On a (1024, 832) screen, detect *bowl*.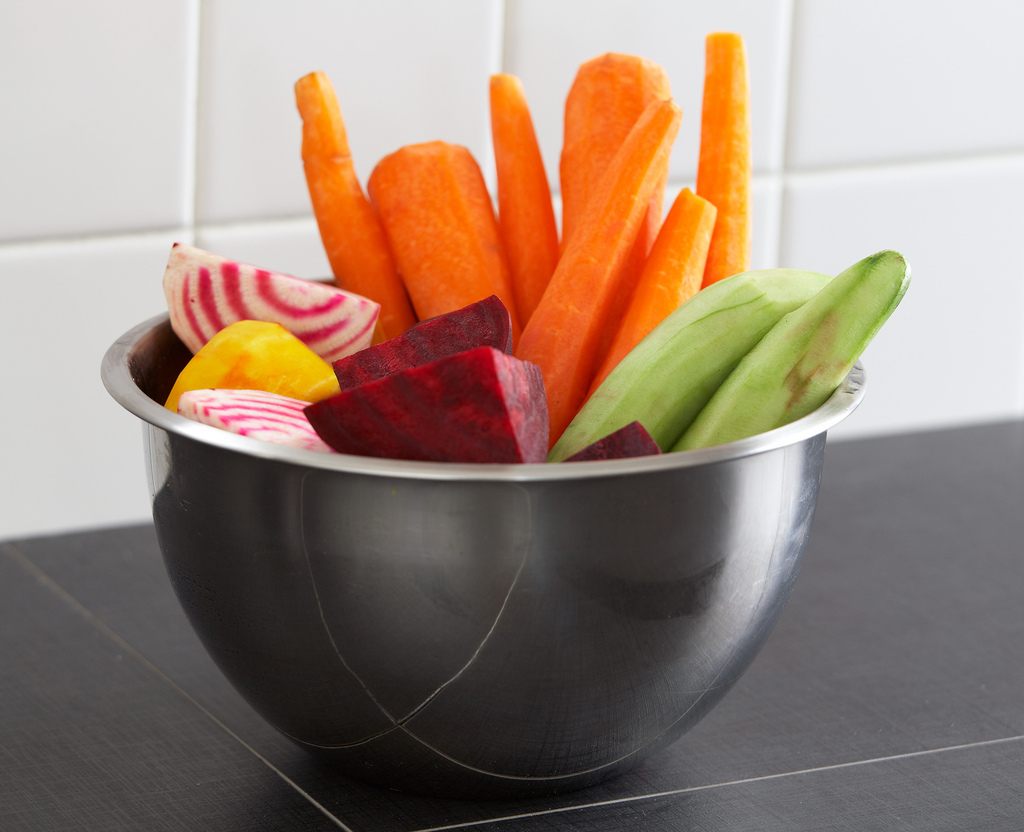
70/210/874/752.
